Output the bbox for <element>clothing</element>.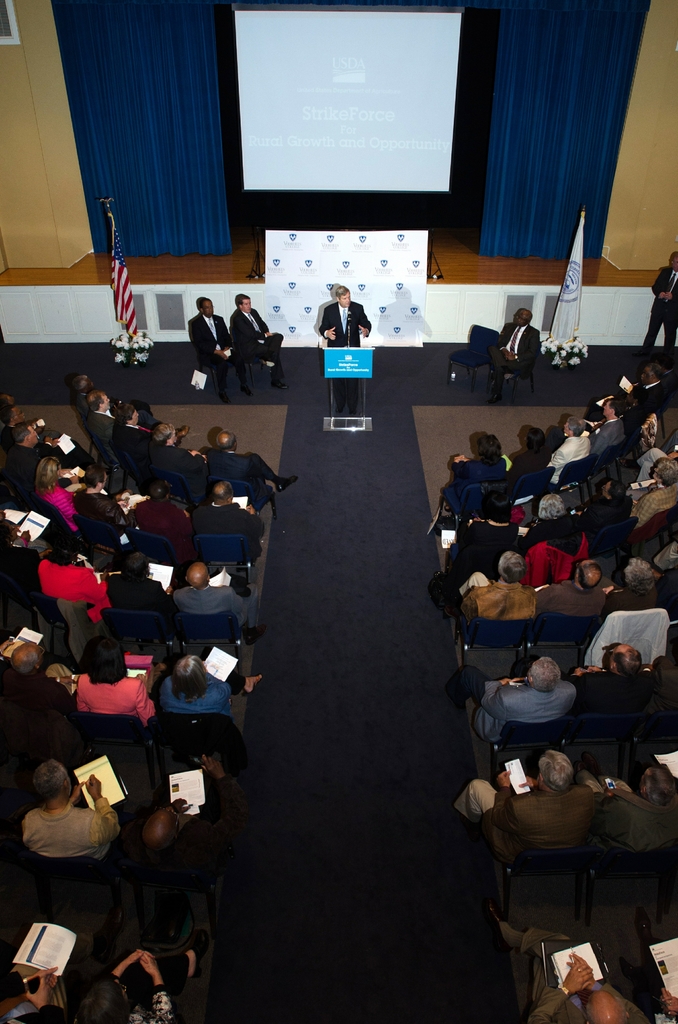
104 570 180 640.
